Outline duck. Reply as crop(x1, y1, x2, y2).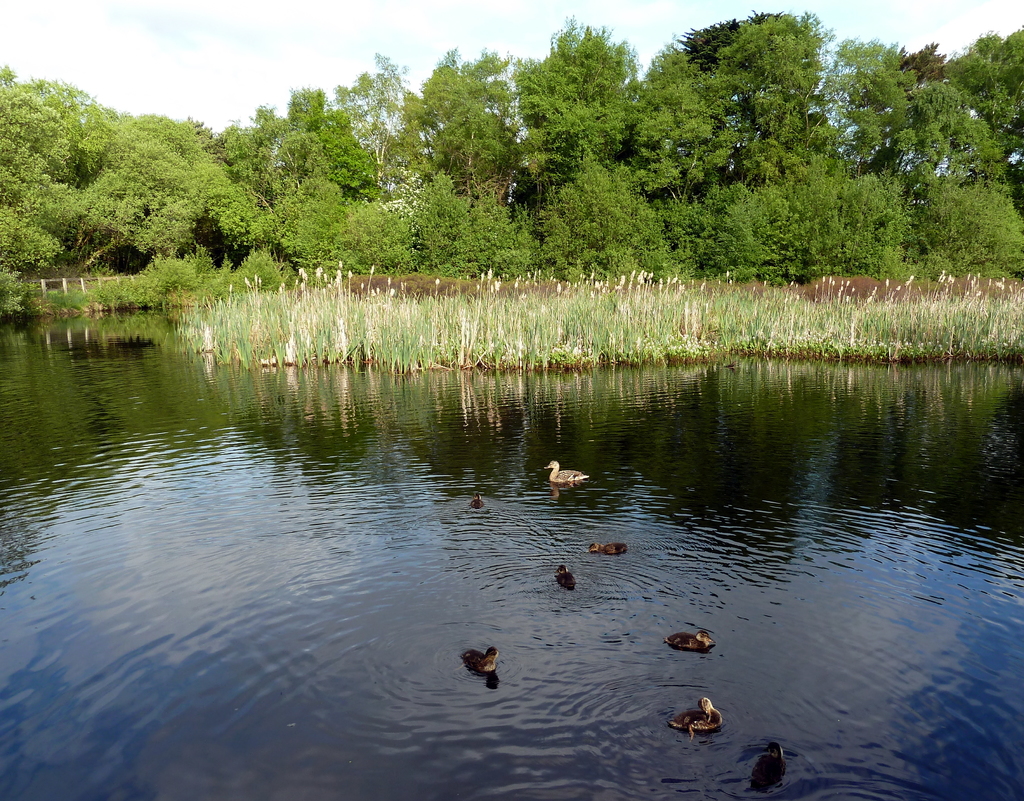
crop(586, 544, 625, 556).
